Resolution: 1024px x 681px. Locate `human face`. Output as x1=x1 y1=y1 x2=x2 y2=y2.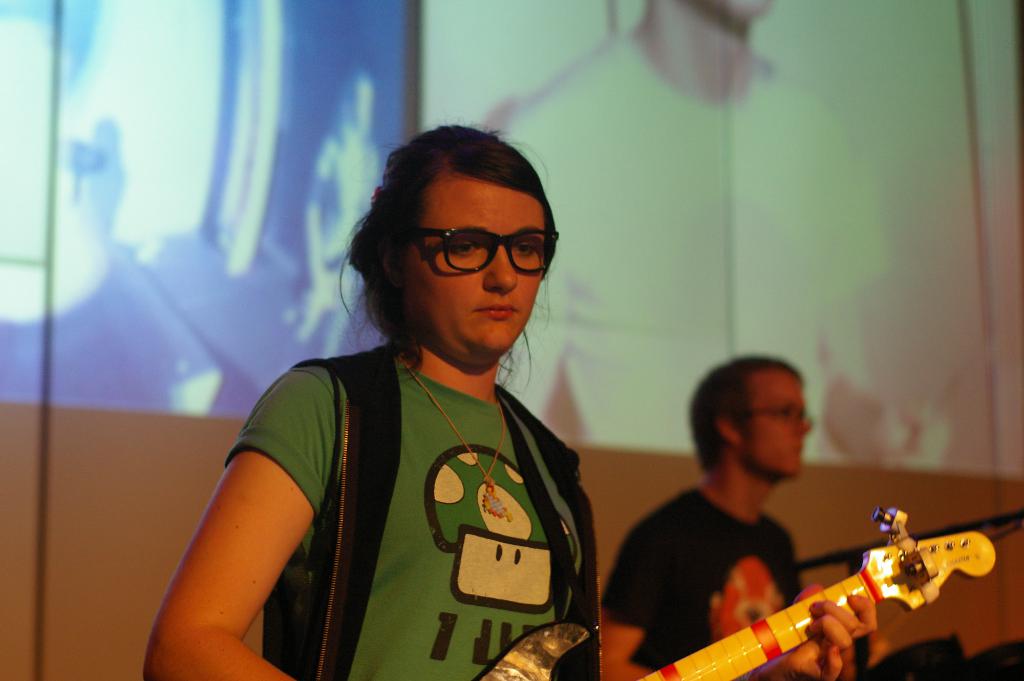
x1=710 y1=0 x2=776 y2=25.
